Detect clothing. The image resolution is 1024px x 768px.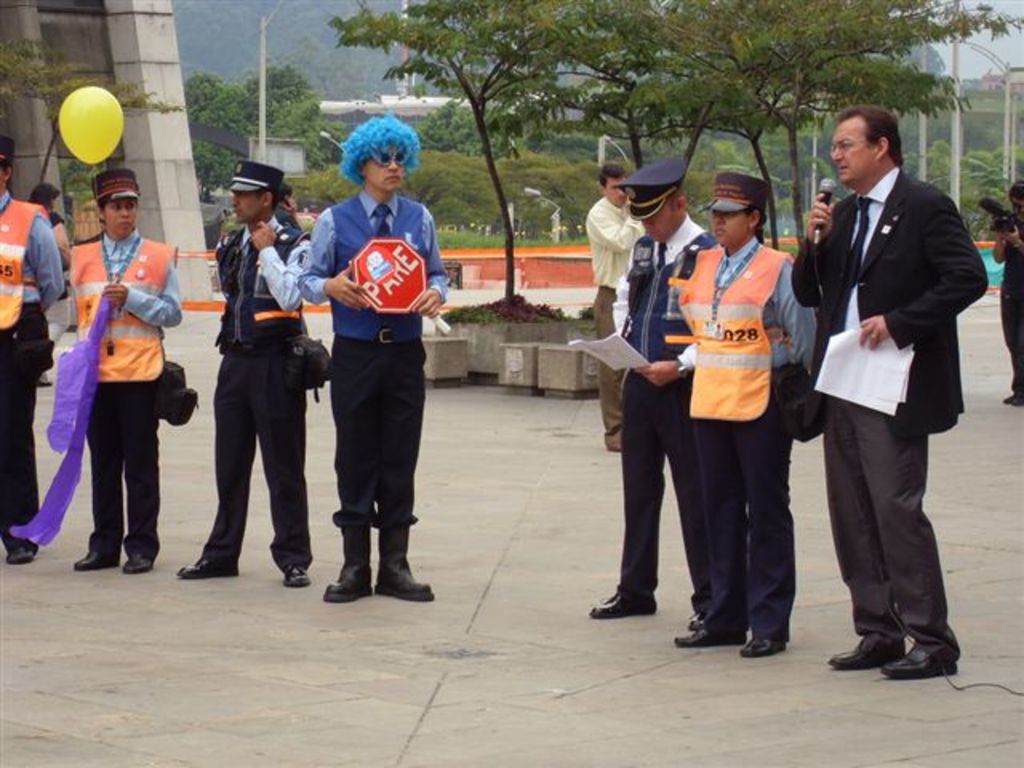
666:229:830:635.
